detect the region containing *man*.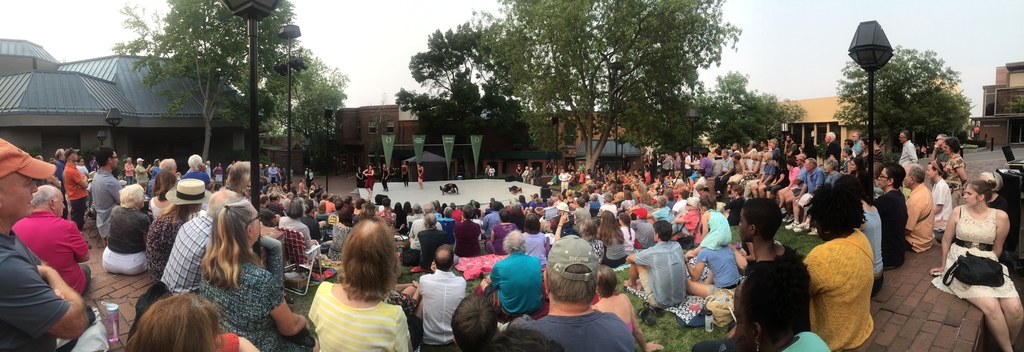
[161, 188, 236, 300].
